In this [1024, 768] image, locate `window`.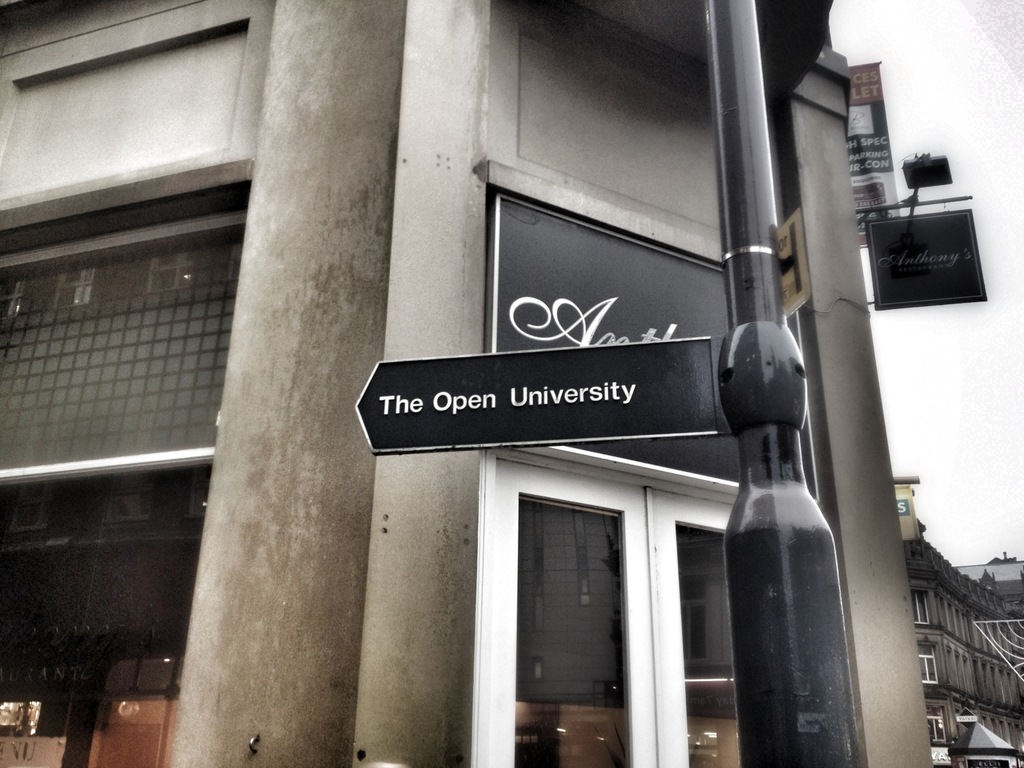
Bounding box: <region>0, 205, 248, 488</region>.
